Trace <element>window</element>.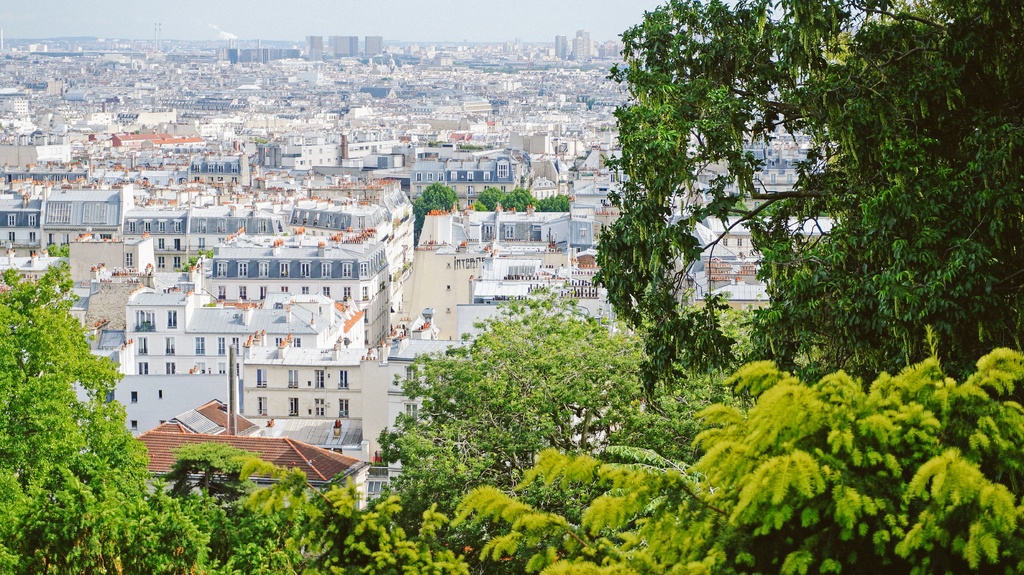
Traced to 259 285 266 300.
